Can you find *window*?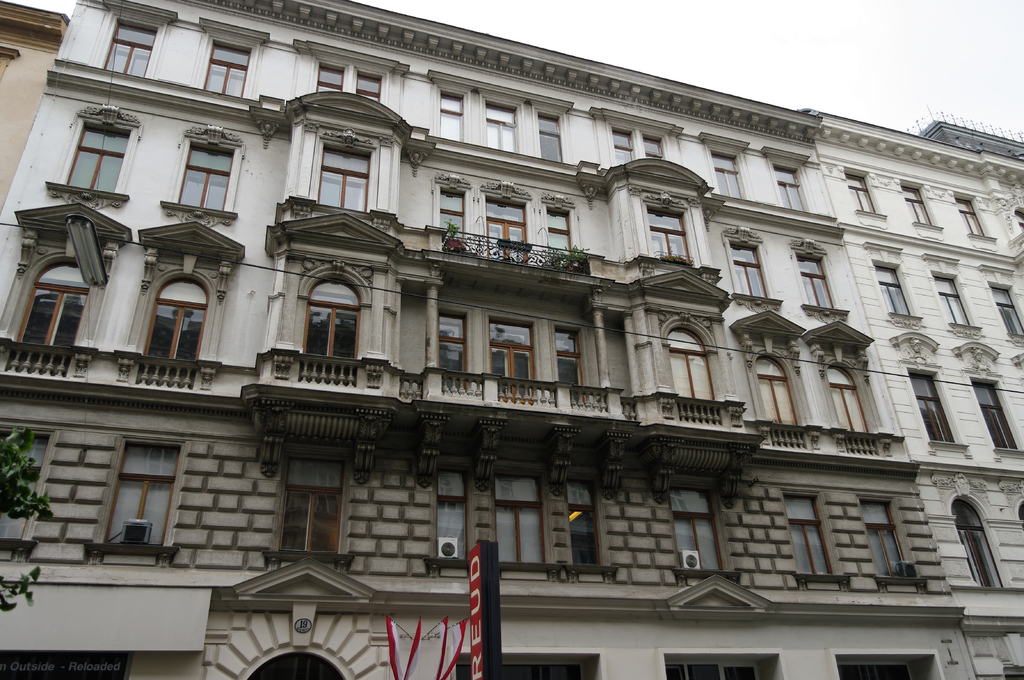
Yes, bounding box: <bbox>900, 187, 934, 227</bbox>.
